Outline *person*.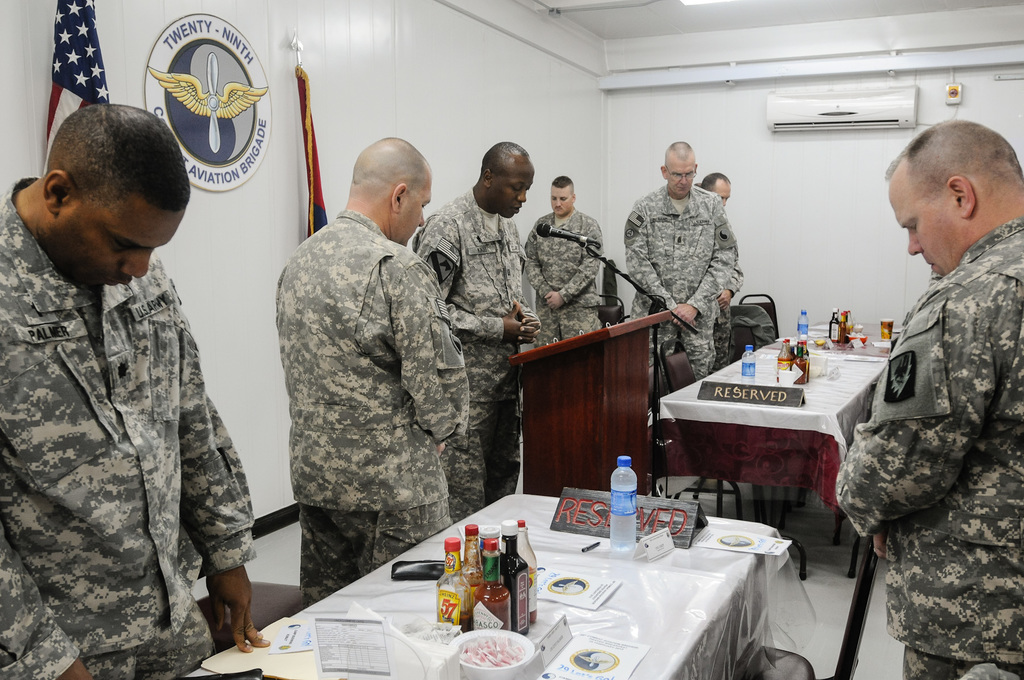
Outline: select_region(631, 130, 758, 384).
